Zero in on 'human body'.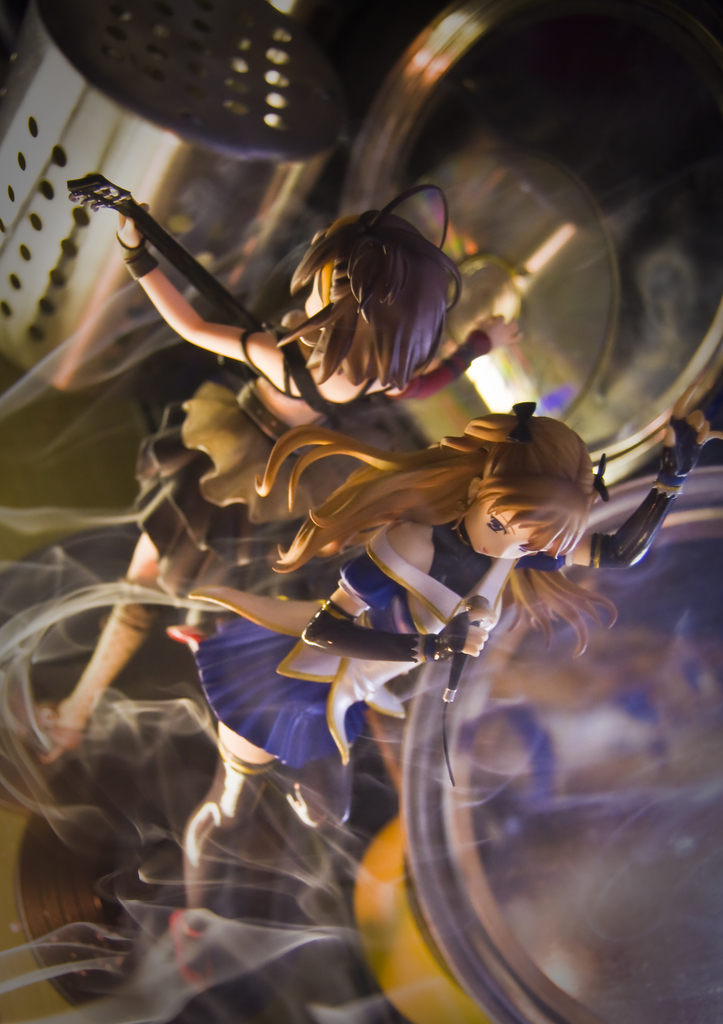
Zeroed in: (5,200,525,767).
